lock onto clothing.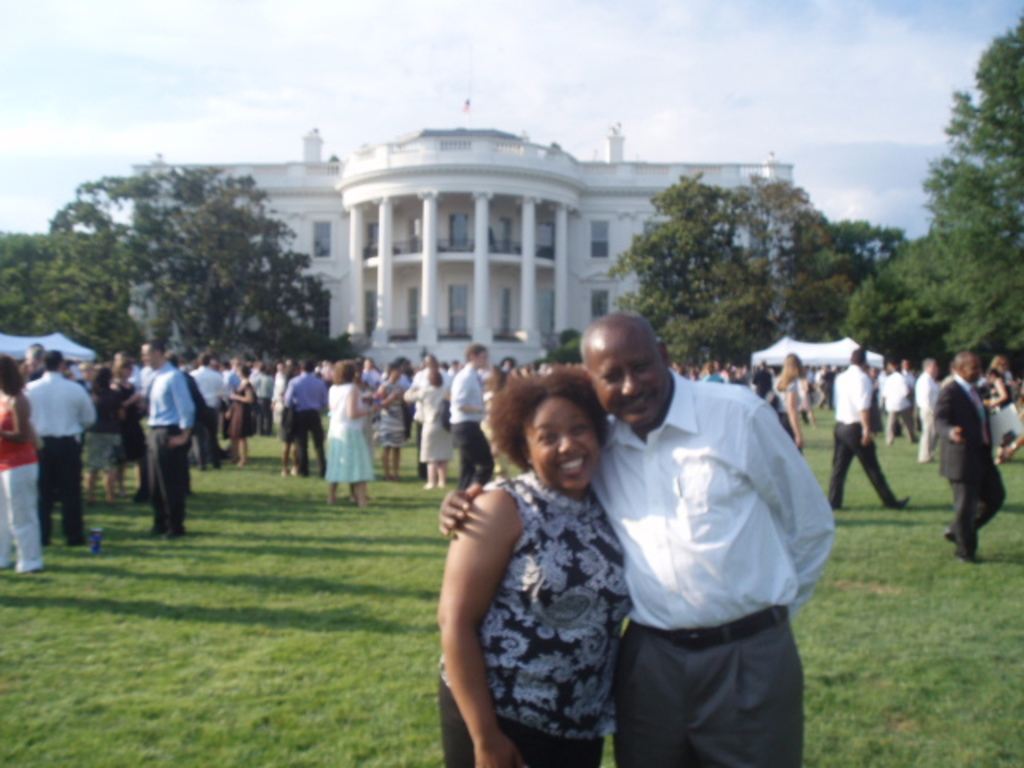
Locked: 446,355,501,502.
